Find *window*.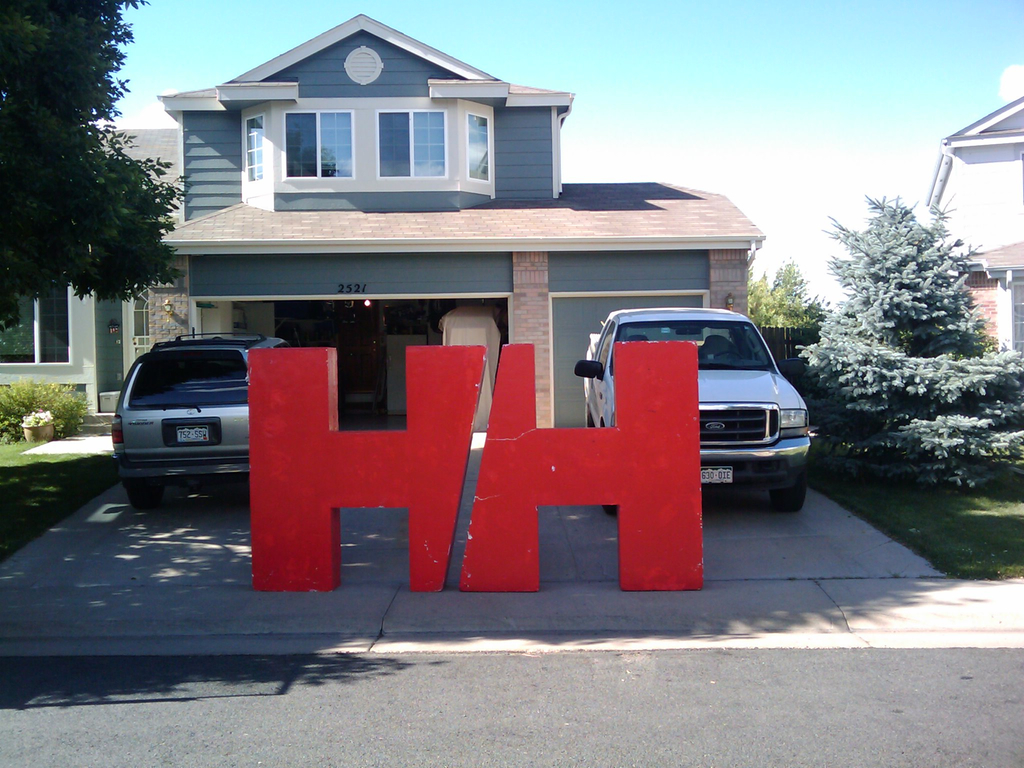
{"x1": 239, "y1": 115, "x2": 264, "y2": 182}.
